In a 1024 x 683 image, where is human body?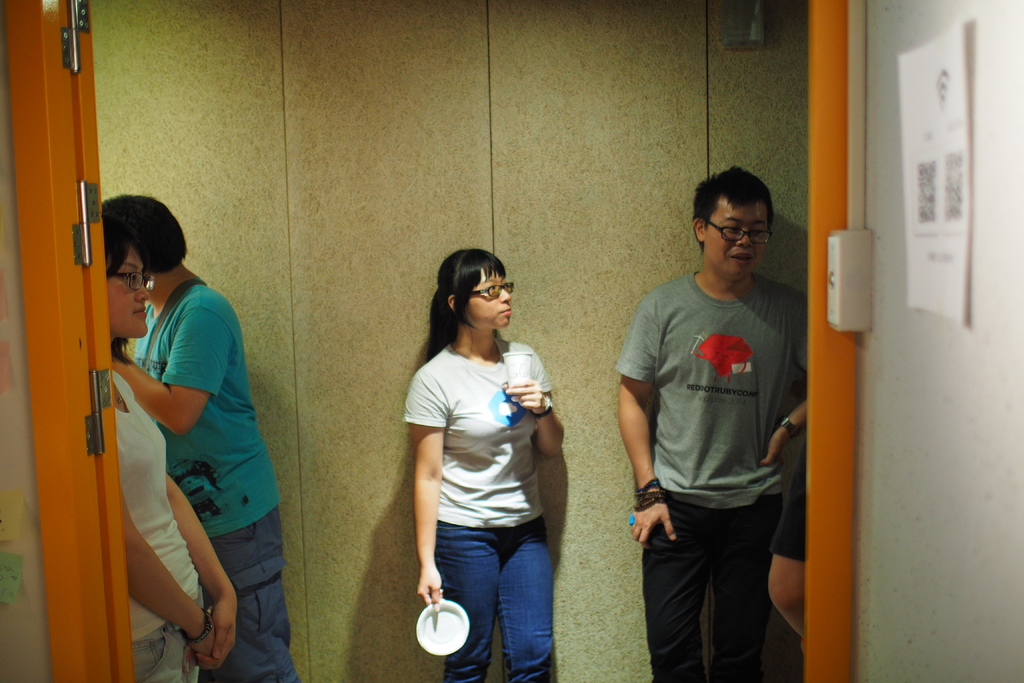
[x1=115, y1=282, x2=289, y2=682].
